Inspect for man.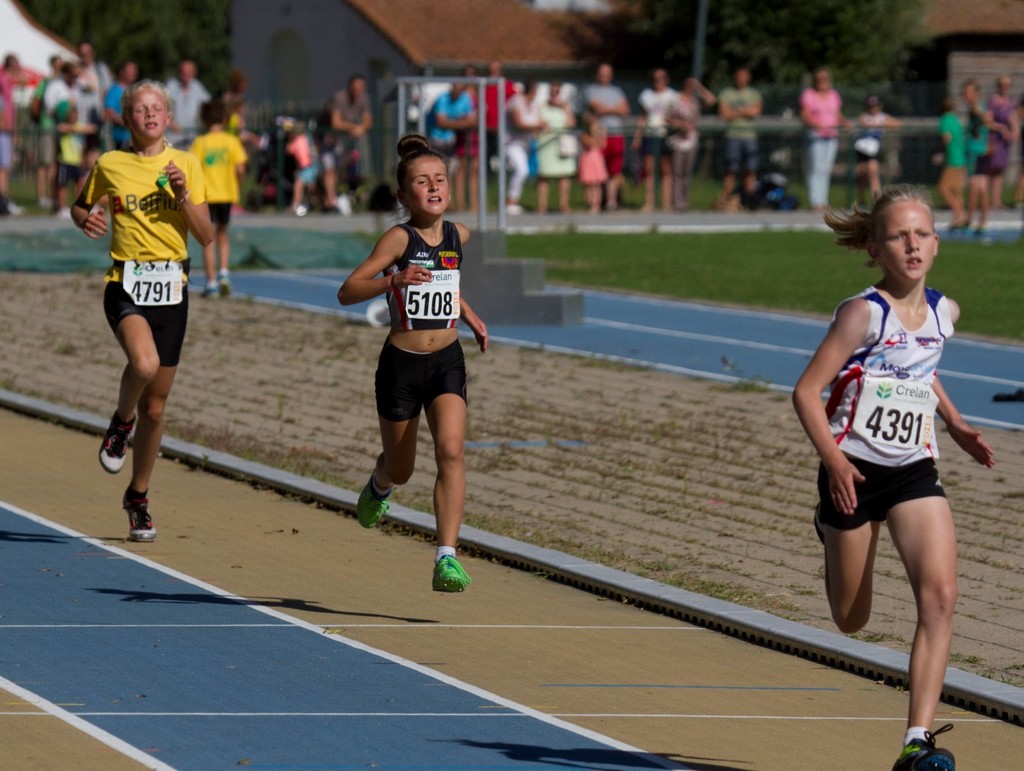
Inspection: BBox(79, 40, 114, 112).
